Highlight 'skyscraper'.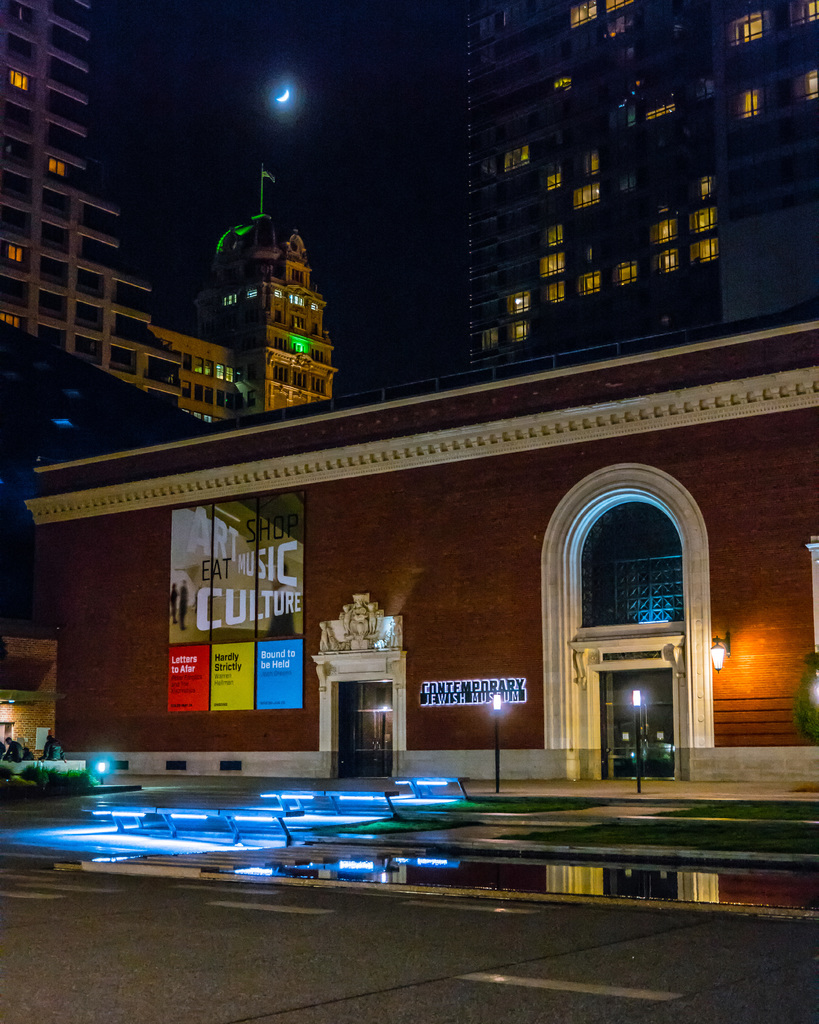
Highlighted region: x1=0 y1=0 x2=183 y2=423.
